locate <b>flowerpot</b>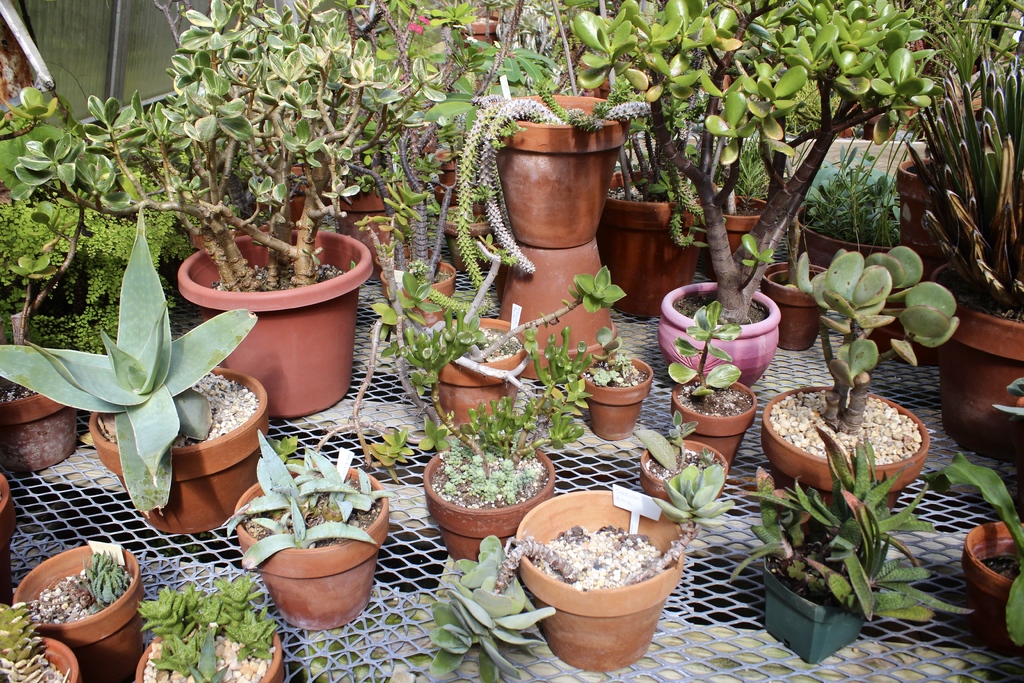
[left=230, top=462, right=388, bottom=631]
